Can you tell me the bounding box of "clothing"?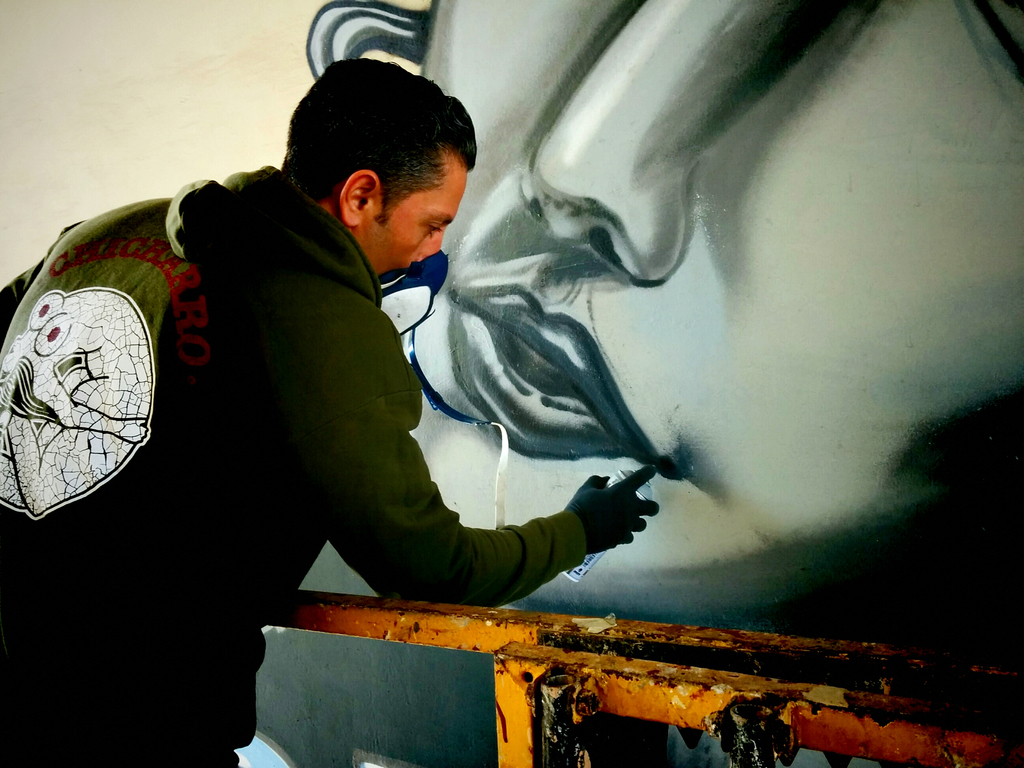
crop(0, 166, 587, 767).
